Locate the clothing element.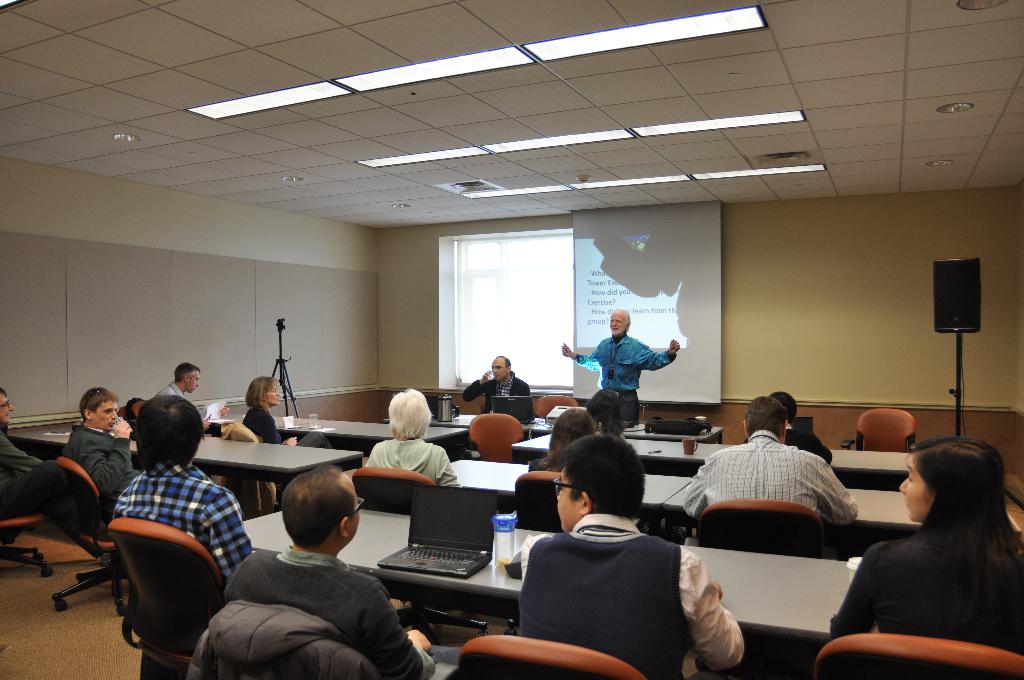
Element bbox: 454, 369, 548, 423.
